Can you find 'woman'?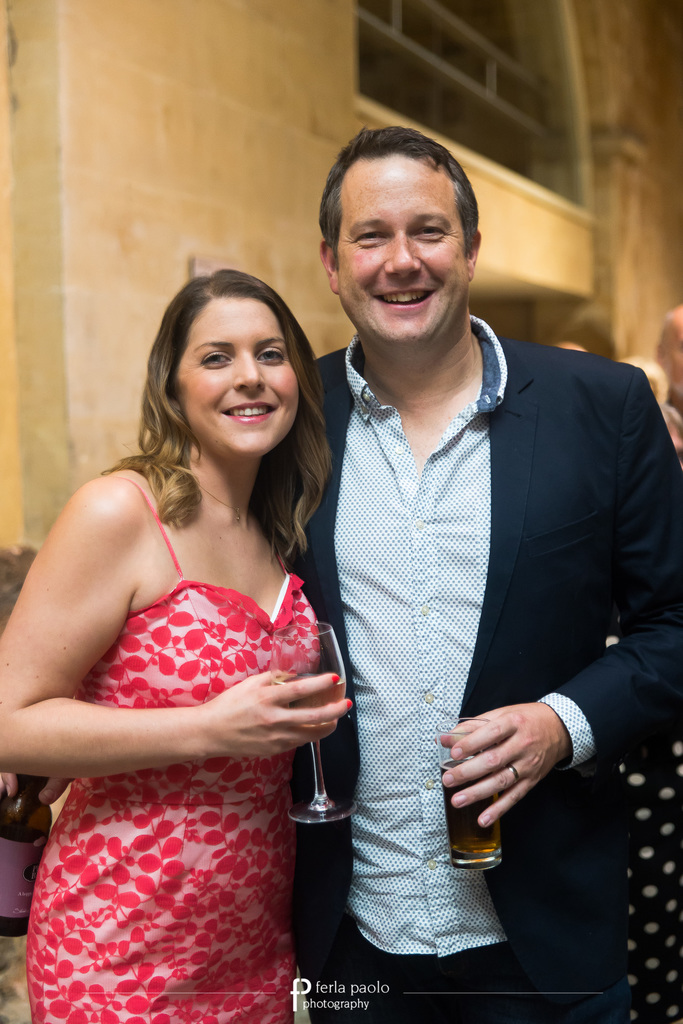
Yes, bounding box: detection(0, 268, 350, 1023).
